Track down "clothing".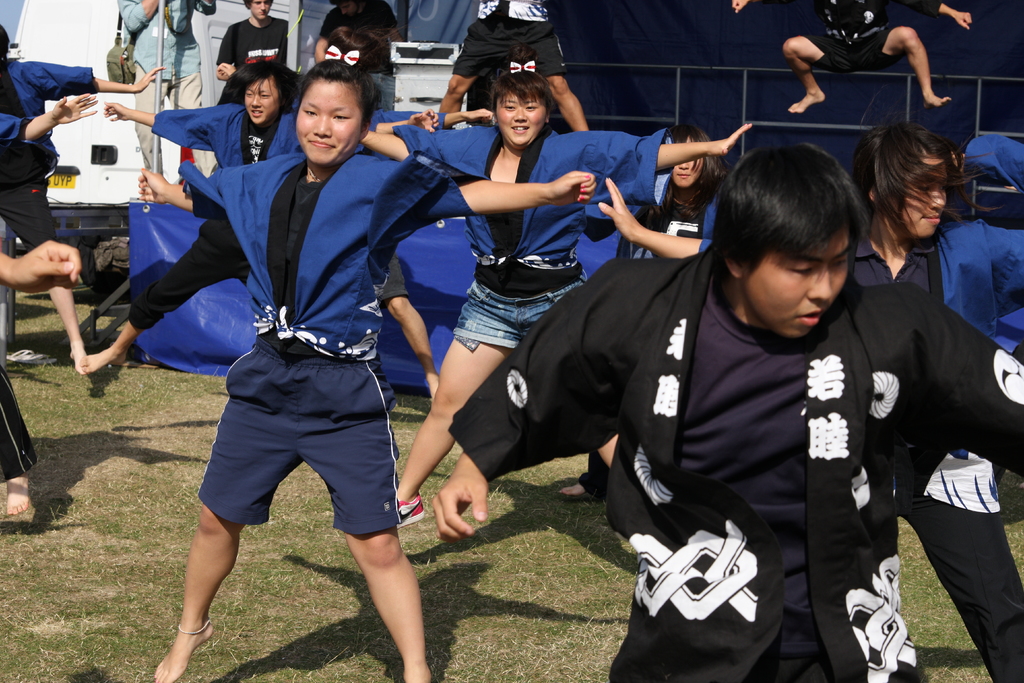
Tracked to 116:0:220:179.
